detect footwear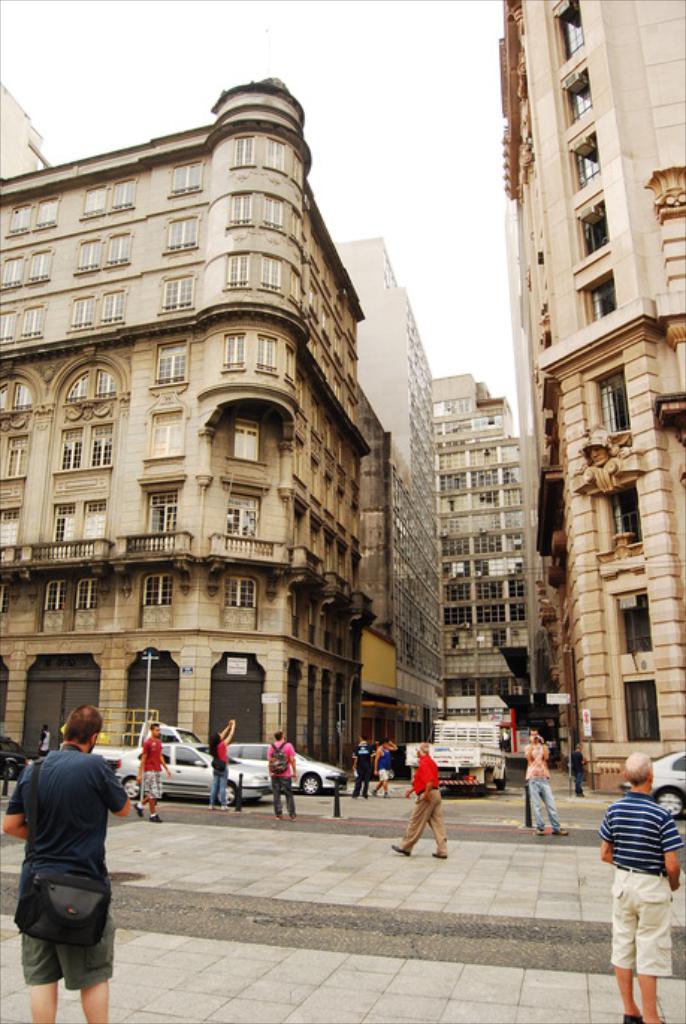
384:792:396:801
